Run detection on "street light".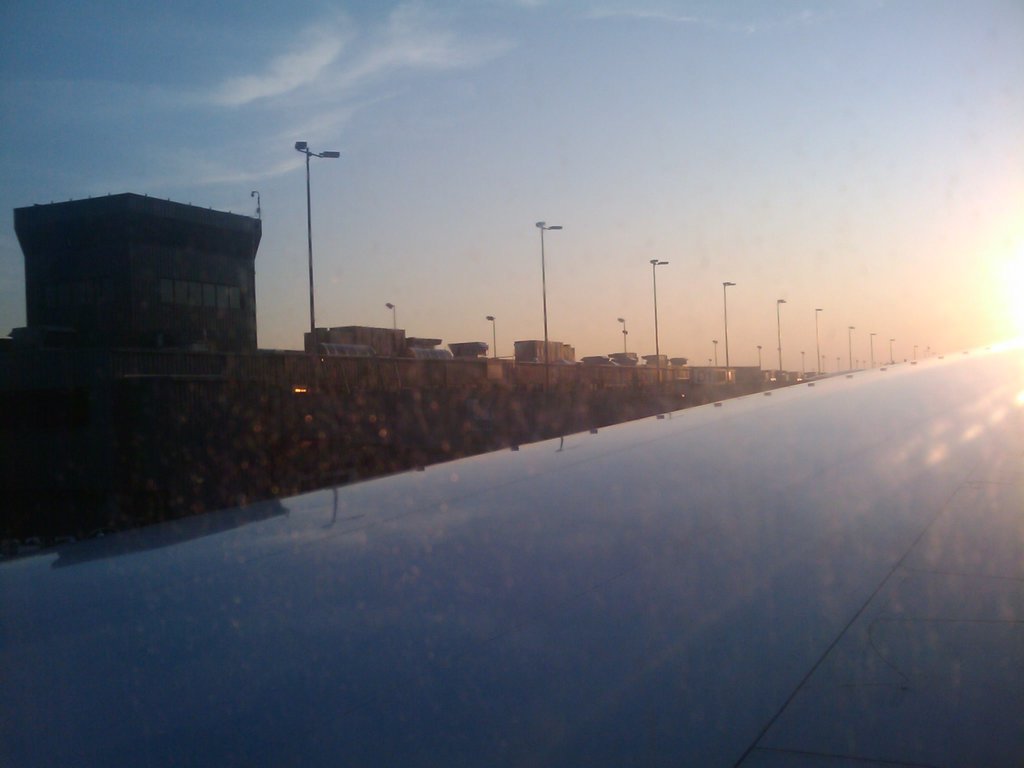
Result: [483, 312, 499, 358].
